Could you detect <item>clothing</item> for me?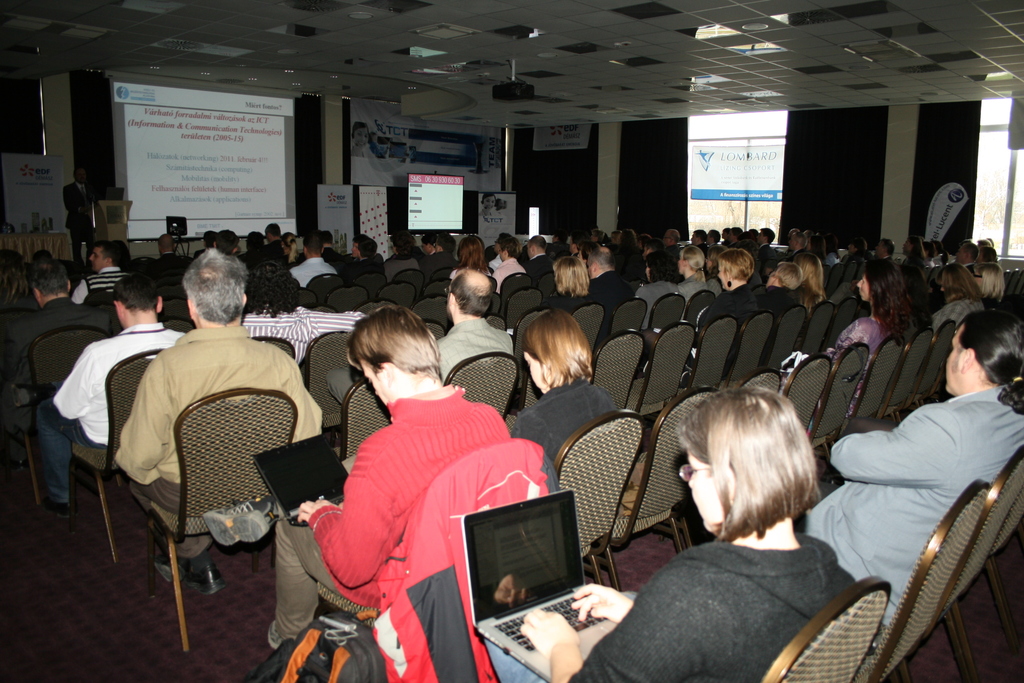
Detection result: 493, 261, 522, 289.
